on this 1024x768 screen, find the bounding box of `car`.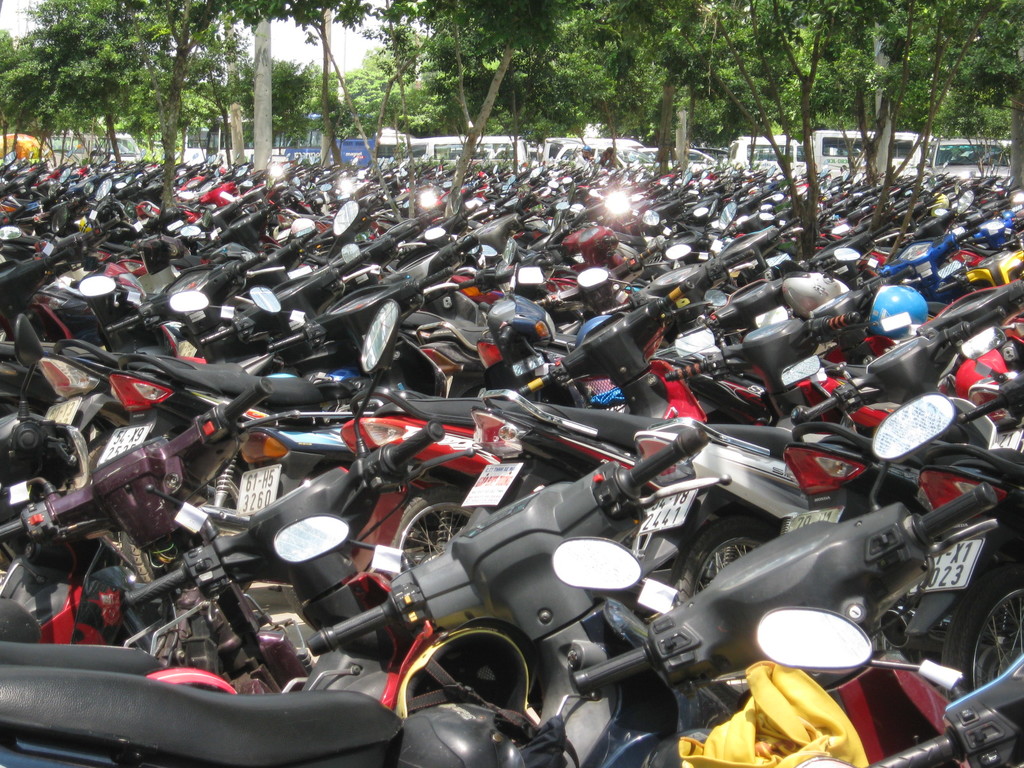
Bounding box: [x1=636, y1=147, x2=722, y2=172].
